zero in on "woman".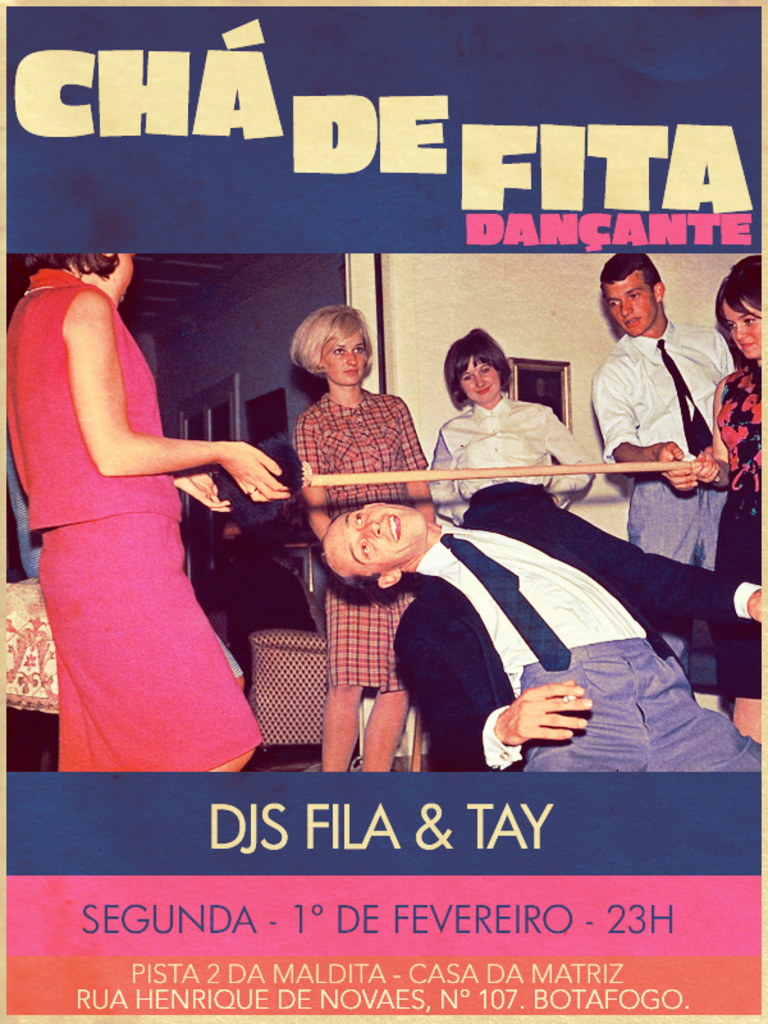
Zeroed in: l=422, t=321, r=595, b=529.
